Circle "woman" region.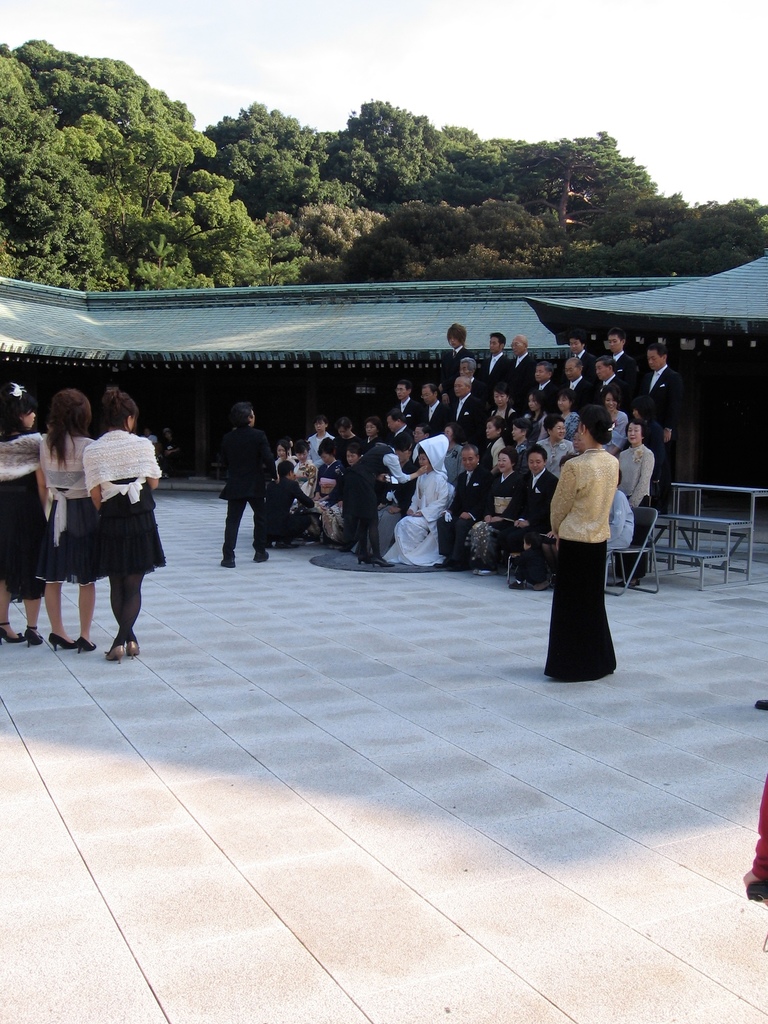
Region: pyautogui.locateOnScreen(552, 388, 580, 437).
